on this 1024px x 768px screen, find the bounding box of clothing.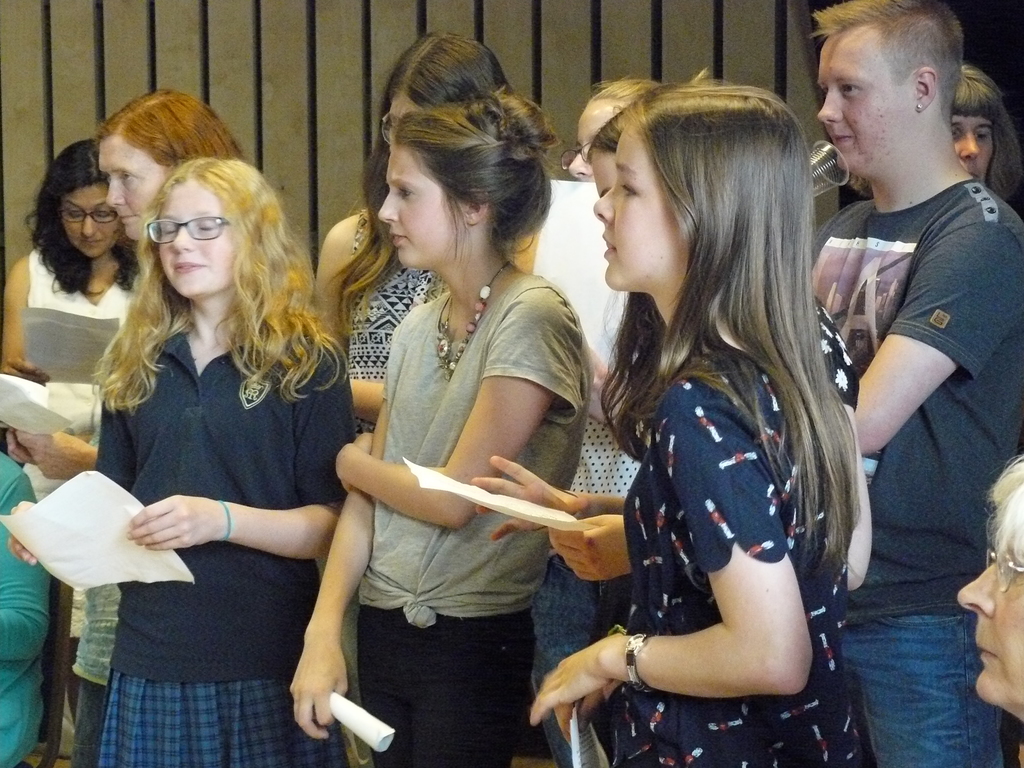
Bounding box: 596/303/870/767.
